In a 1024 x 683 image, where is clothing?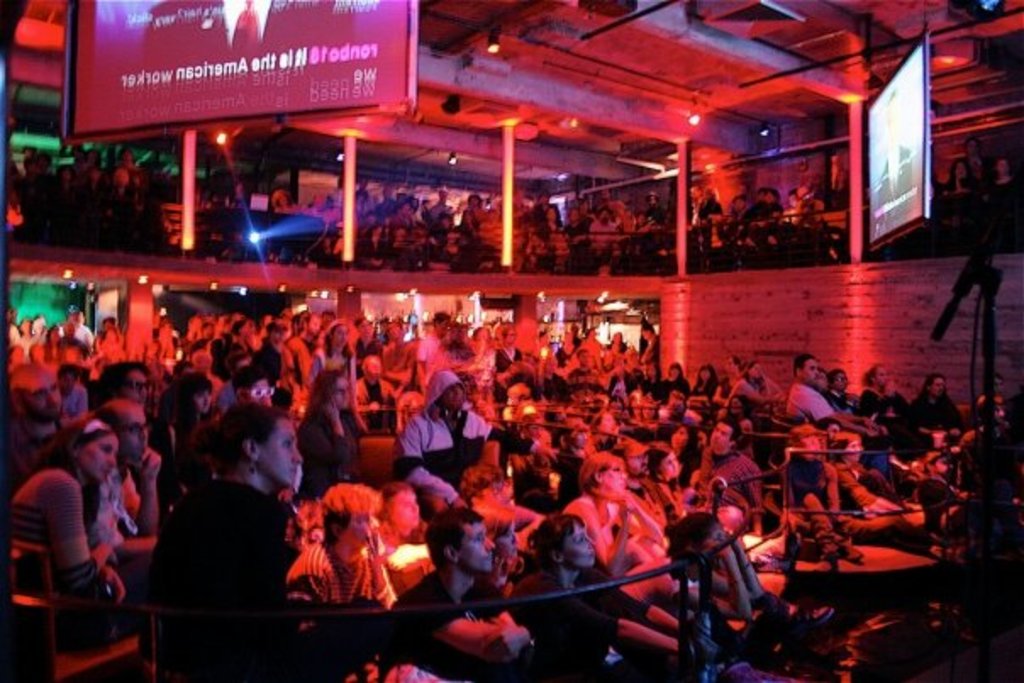
{"left": 151, "top": 478, "right": 395, "bottom": 681}.
